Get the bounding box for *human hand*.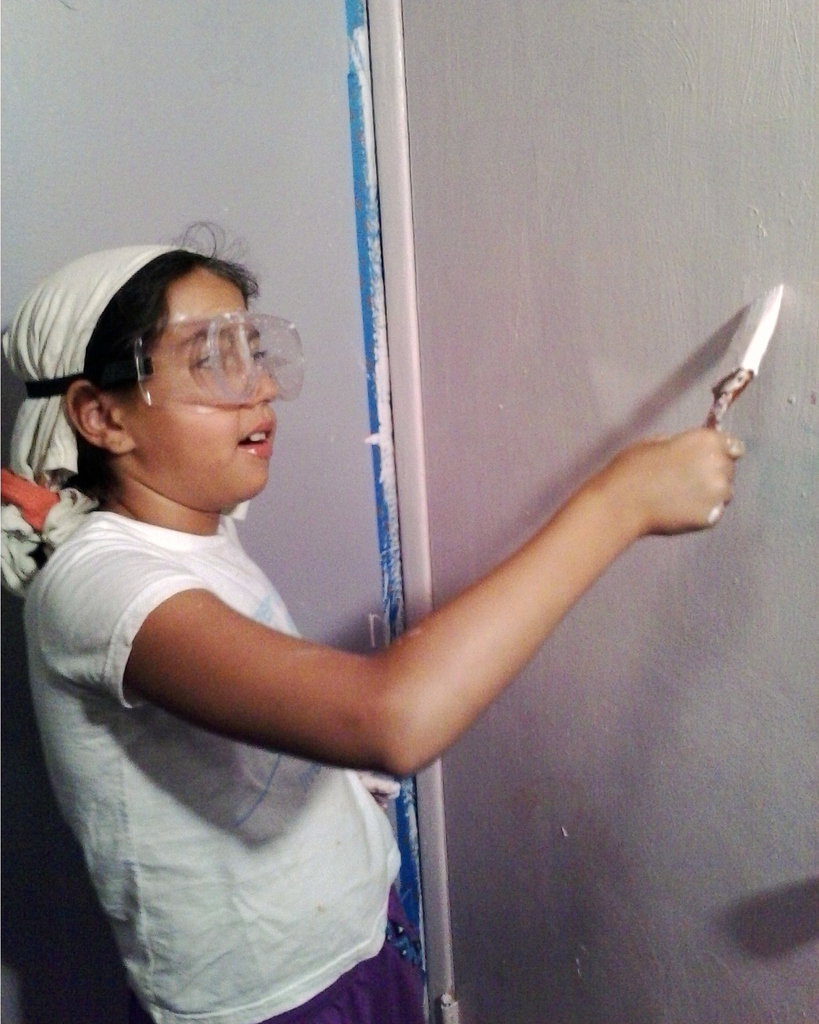
[x1=608, y1=424, x2=739, y2=531].
